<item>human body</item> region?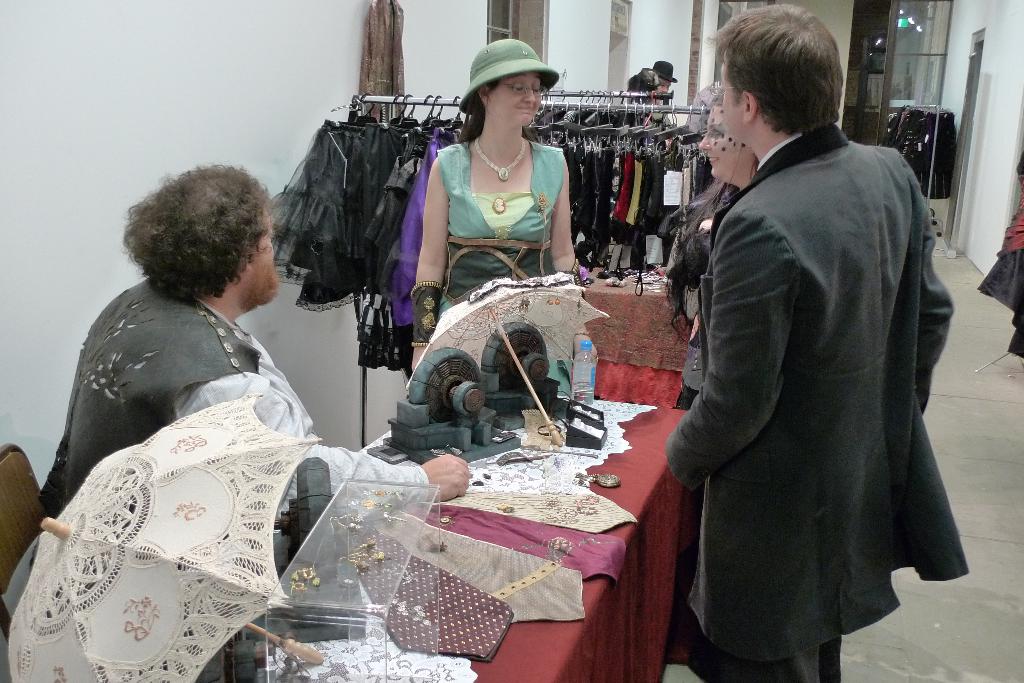
bbox=[24, 154, 465, 579]
